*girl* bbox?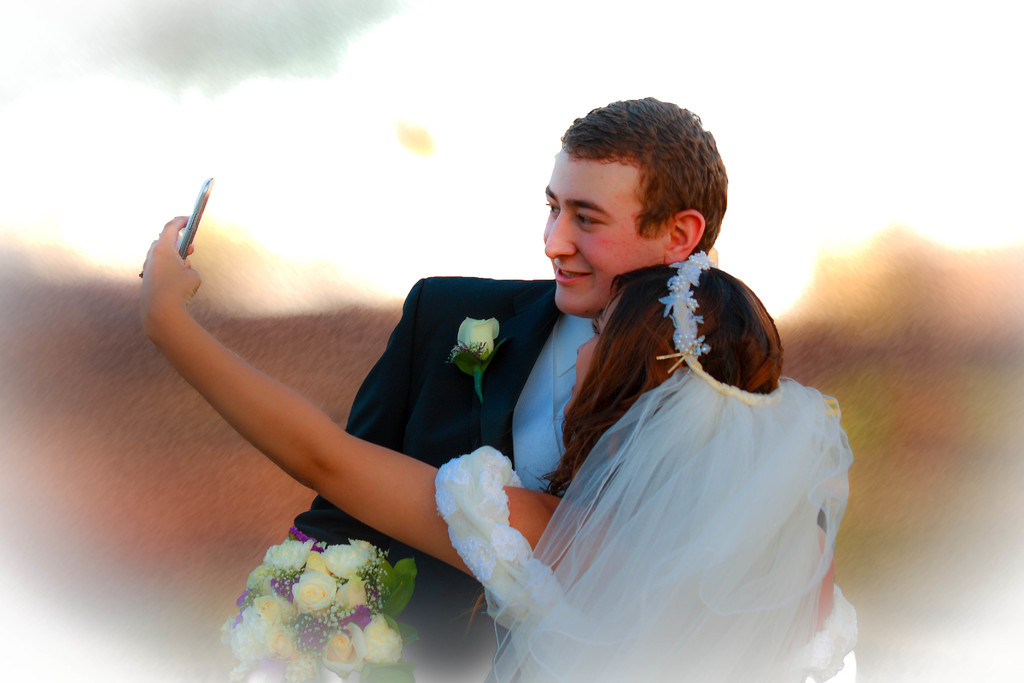
136, 208, 867, 682
